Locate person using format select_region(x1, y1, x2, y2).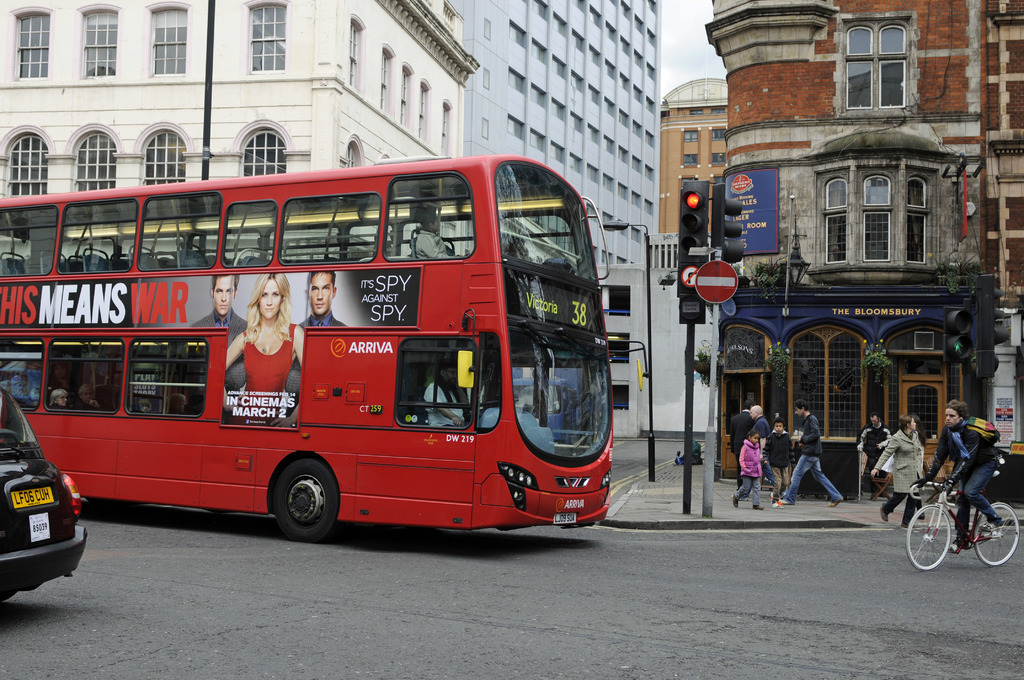
select_region(414, 208, 461, 261).
